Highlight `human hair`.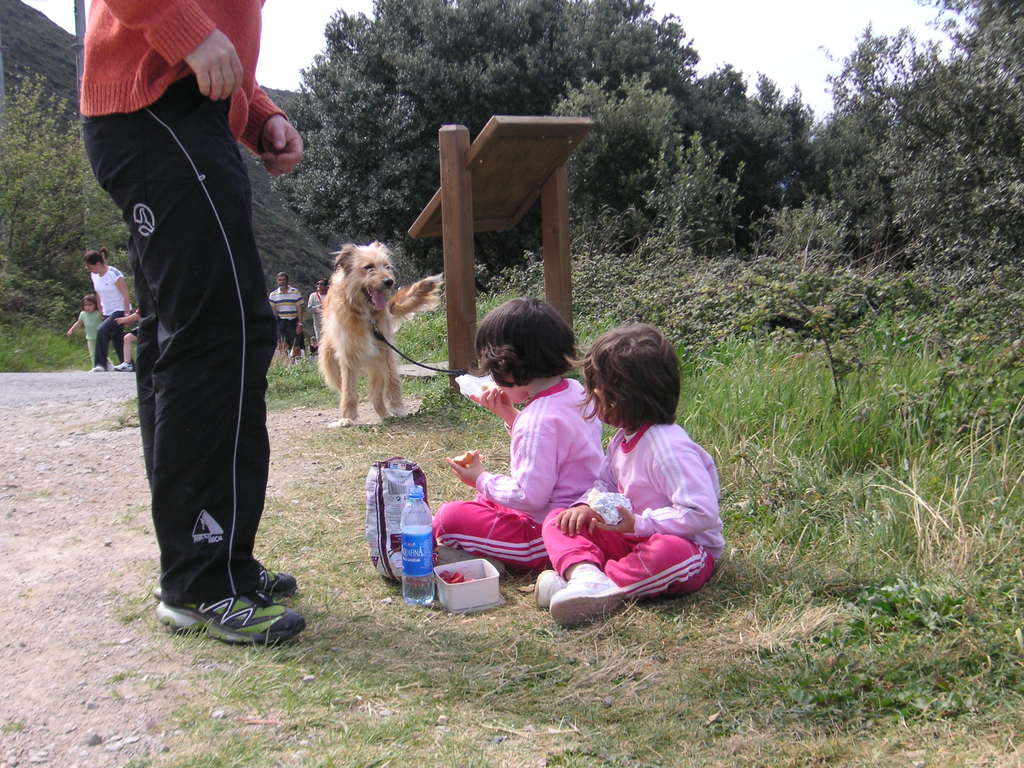
Highlighted region: pyautogui.locateOnScreen(476, 295, 580, 394).
